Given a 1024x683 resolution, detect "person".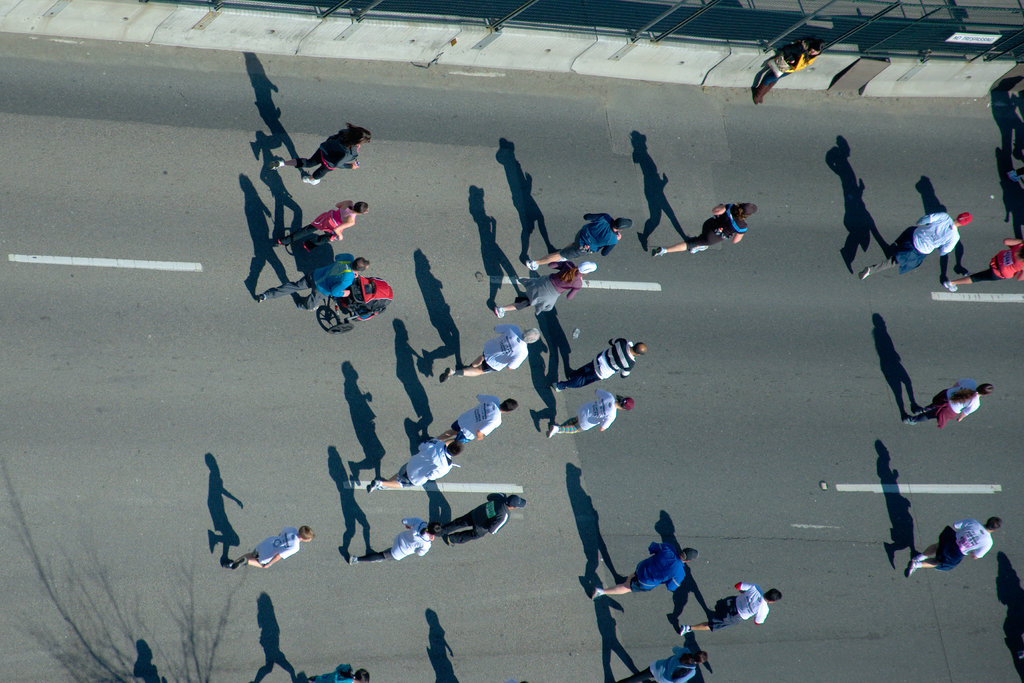
crop(547, 391, 634, 437).
